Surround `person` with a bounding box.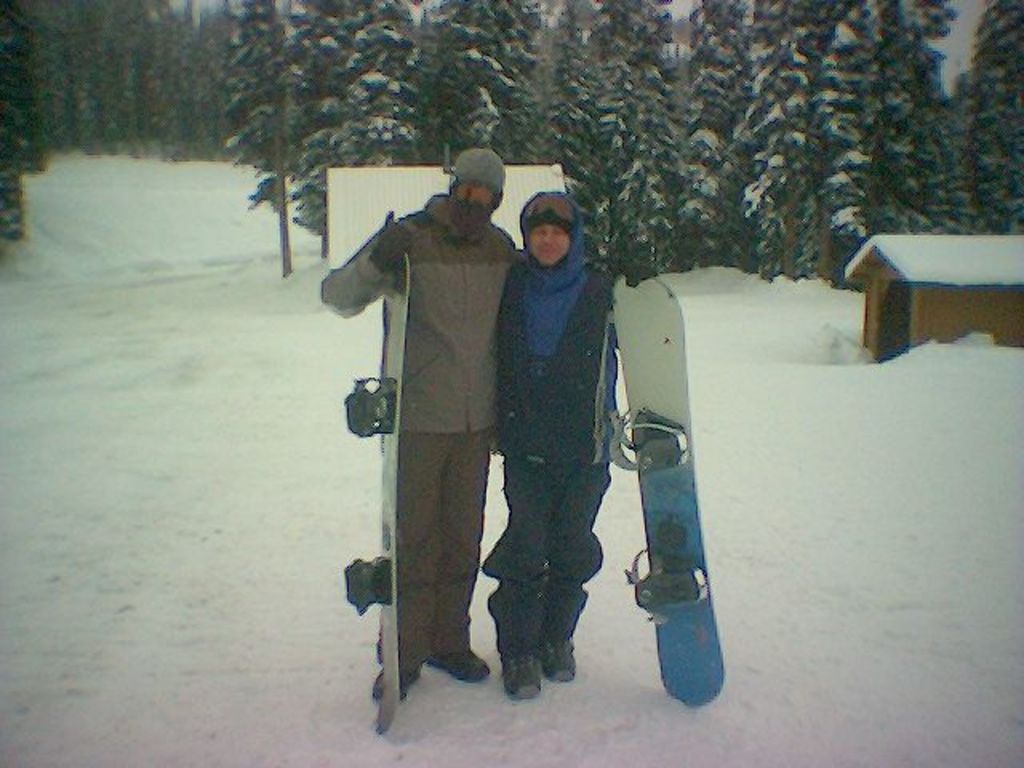
pyautogui.locateOnScreen(314, 144, 520, 698).
